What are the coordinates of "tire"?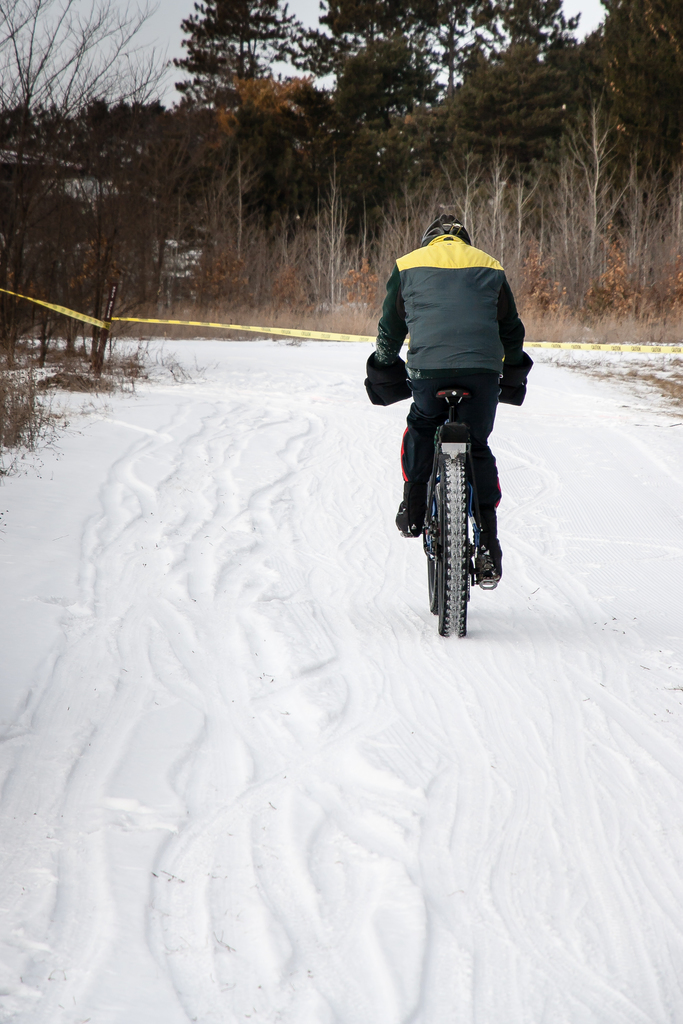
429:464:497:626.
